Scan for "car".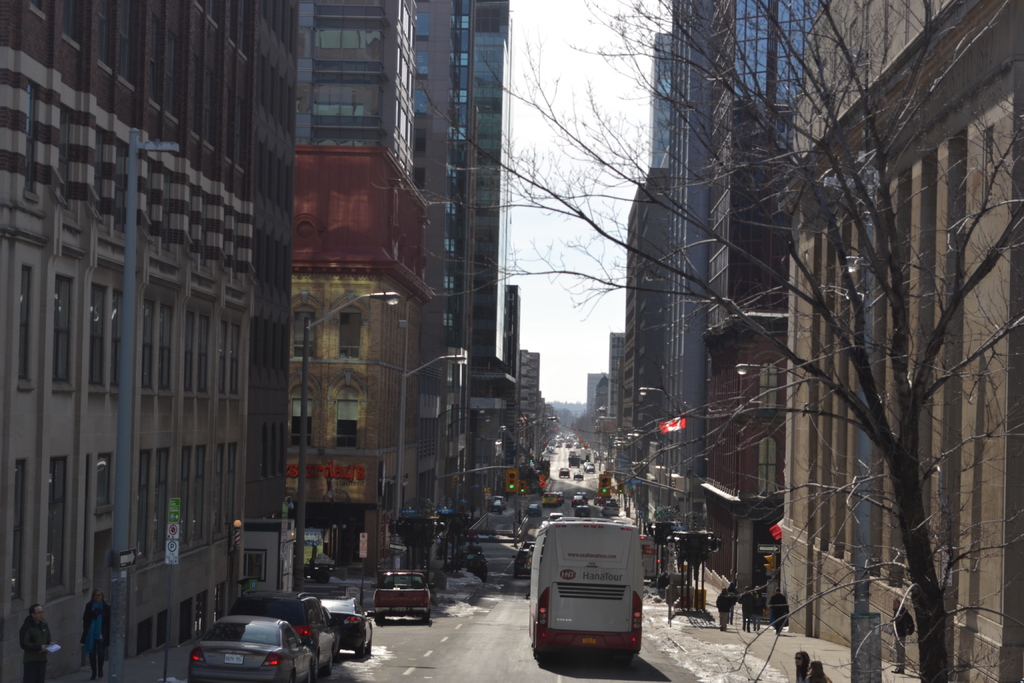
Scan result: bbox=(320, 586, 379, 654).
